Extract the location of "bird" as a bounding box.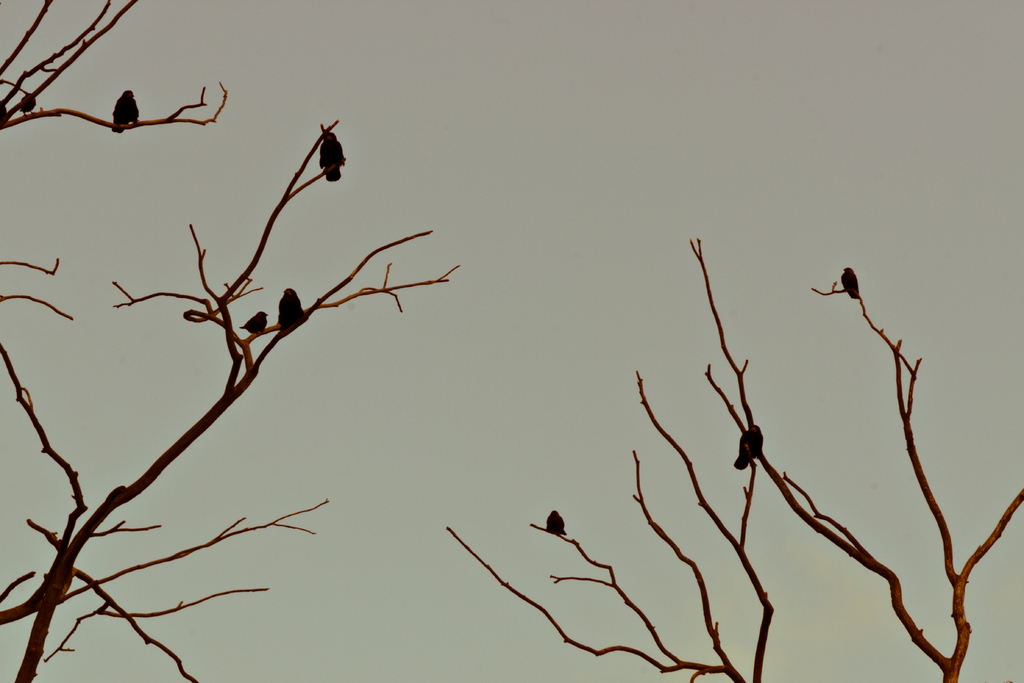
box(17, 92, 35, 119).
